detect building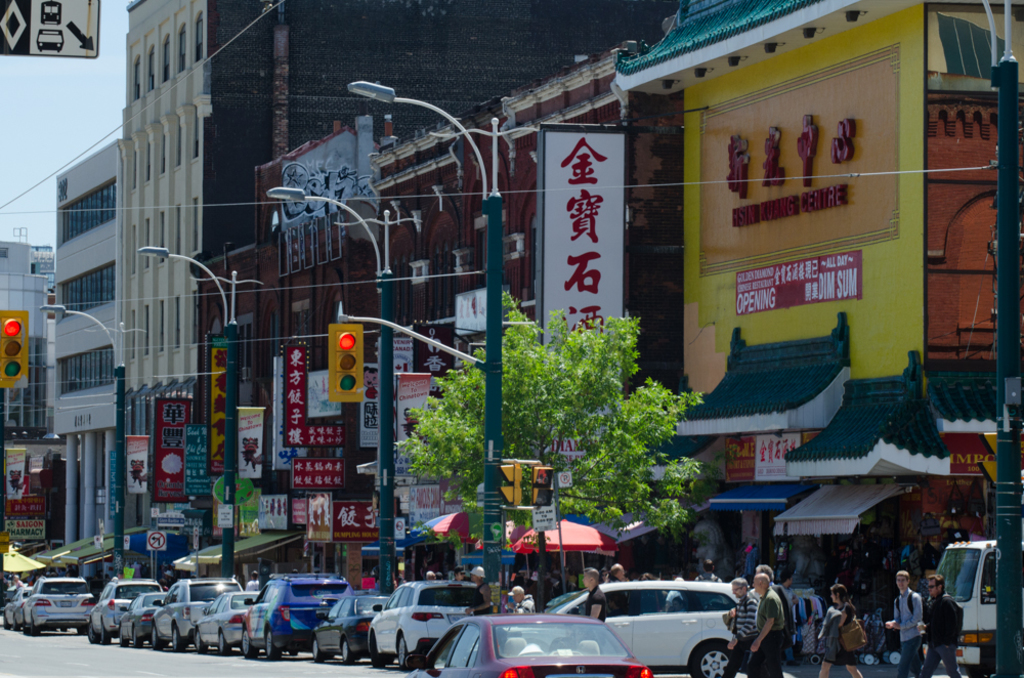
{"x1": 116, "y1": 0, "x2": 674, "y2": 540}
